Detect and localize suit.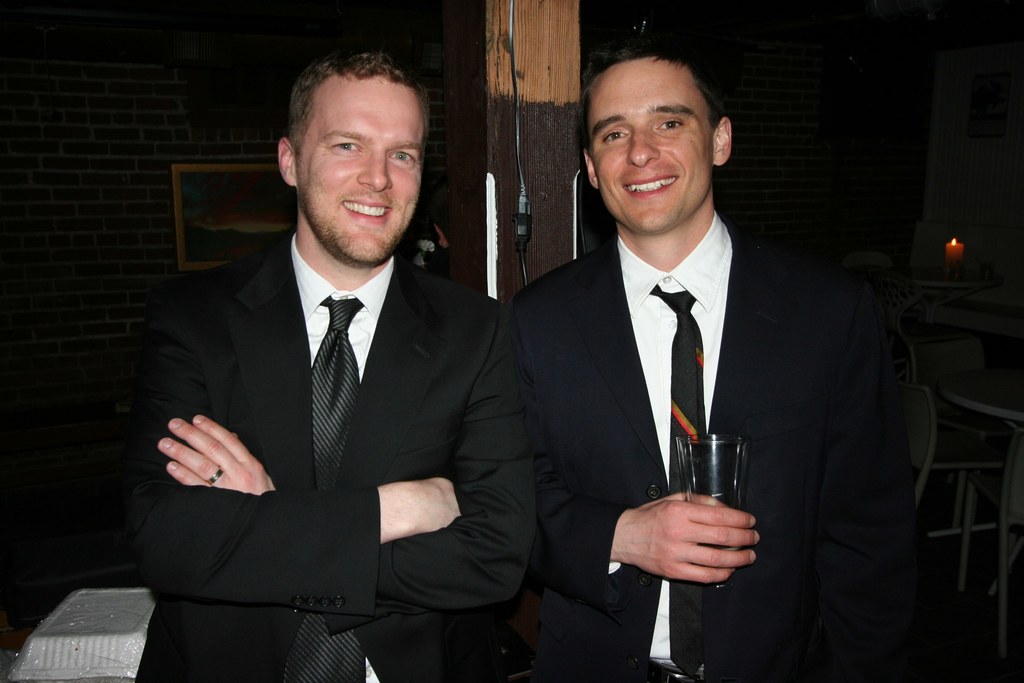
Localized at x1=127, y1=234, x2=541, y2=682.
